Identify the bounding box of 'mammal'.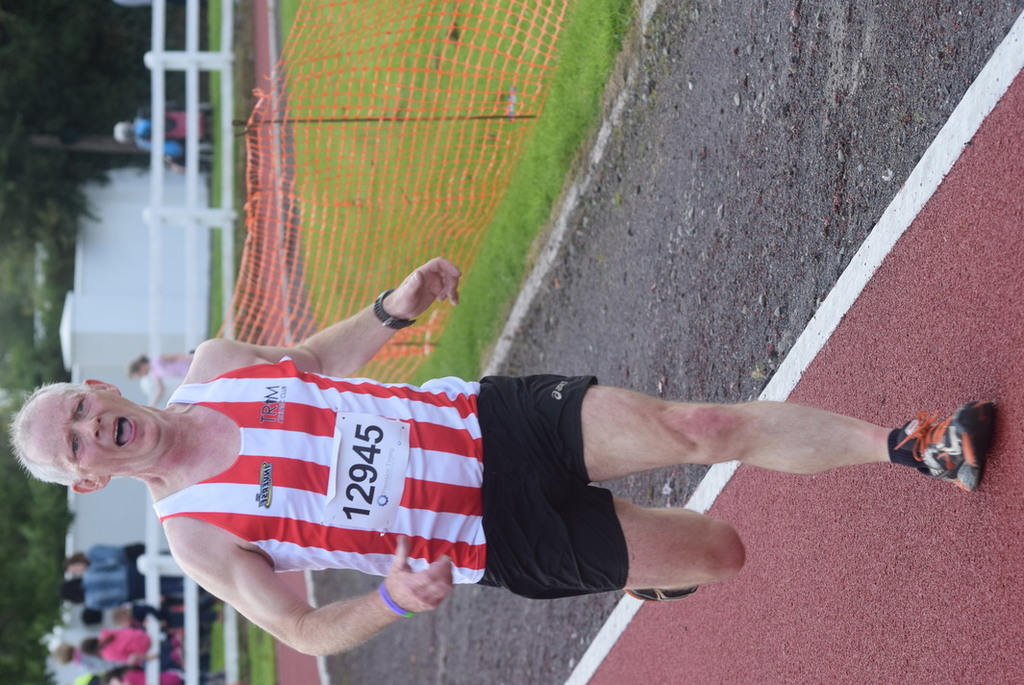
box(77, 604, 193, 628).
